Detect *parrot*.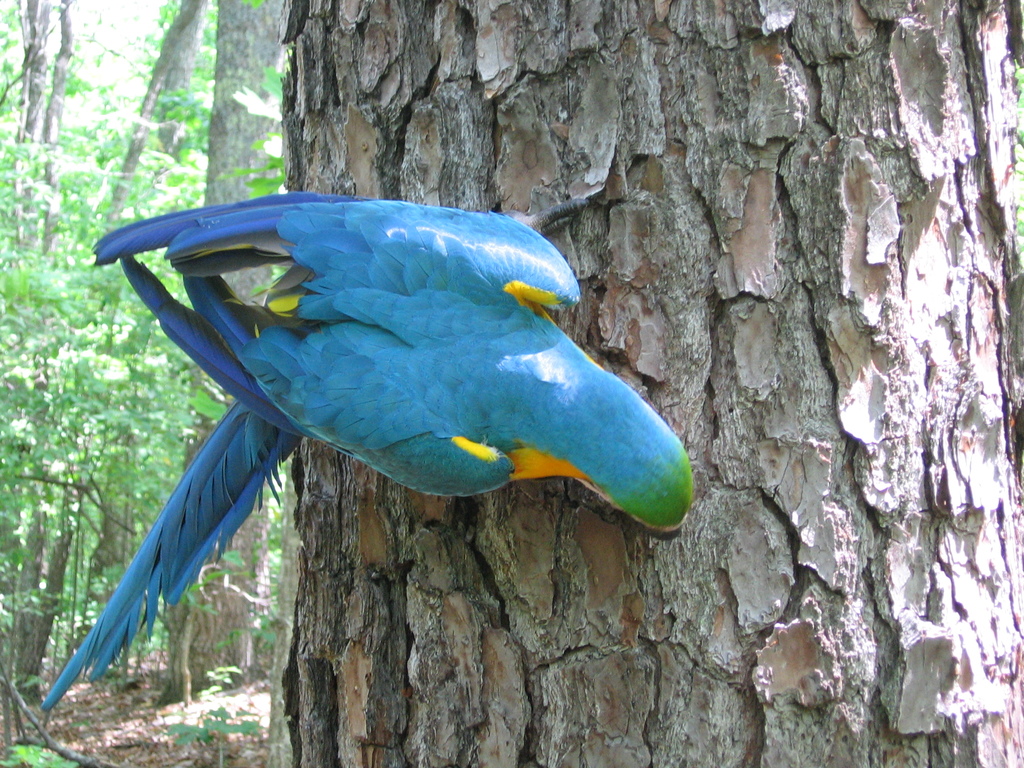
Detected at select_region(37, 188, 691, 713).
